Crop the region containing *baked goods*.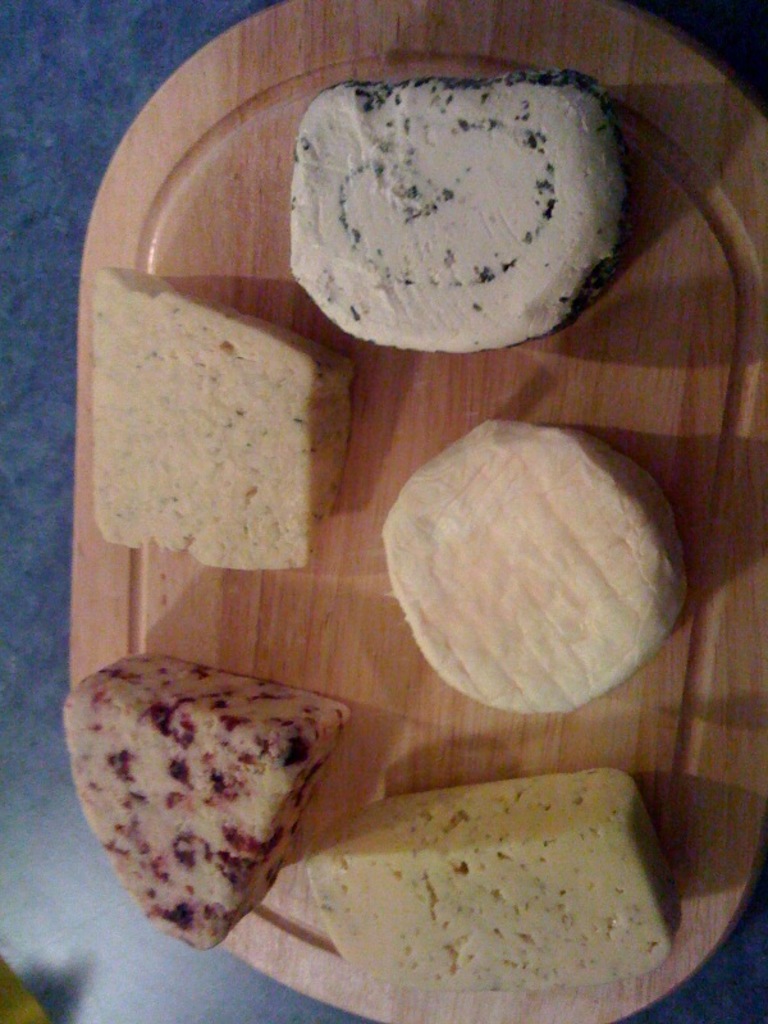
Crop region: [left=287, top=70, right=631, bottom=358].
